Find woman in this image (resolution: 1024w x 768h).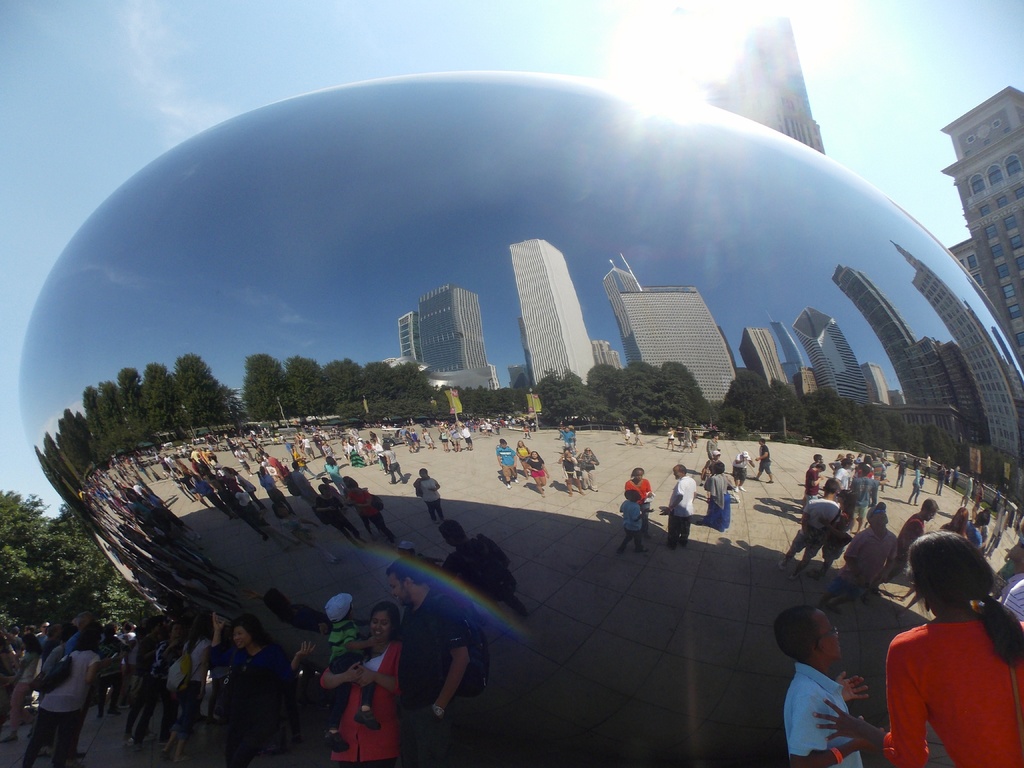
x1=152 y1=611 x2=227 y2=767.
